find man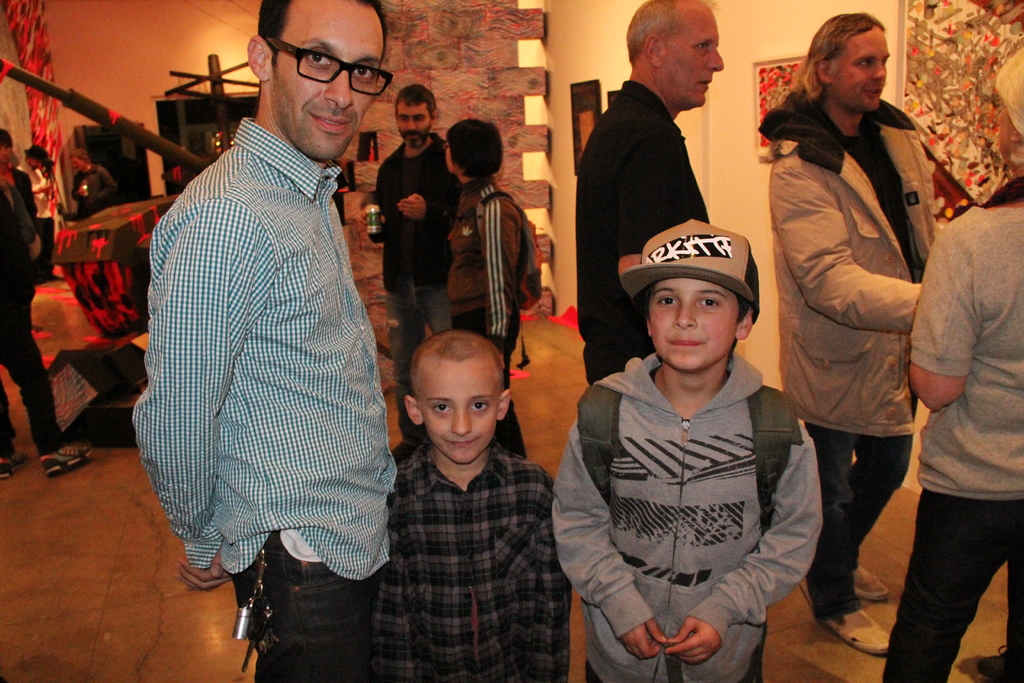
<box>383,86,467,436</box>
